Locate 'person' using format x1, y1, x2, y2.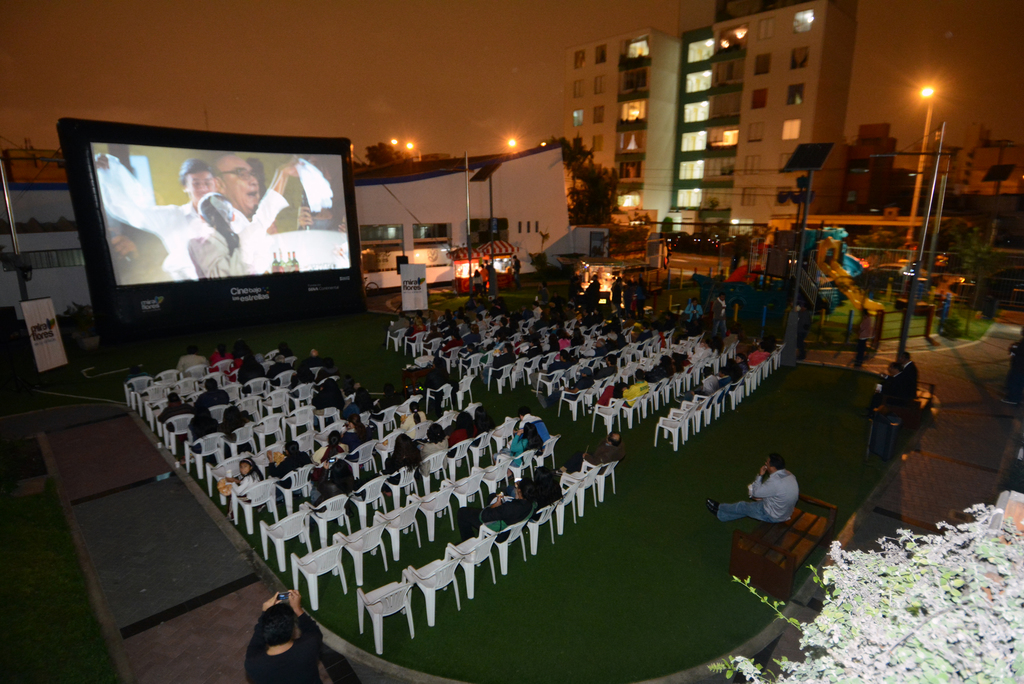
492, 422, 543, 468.
